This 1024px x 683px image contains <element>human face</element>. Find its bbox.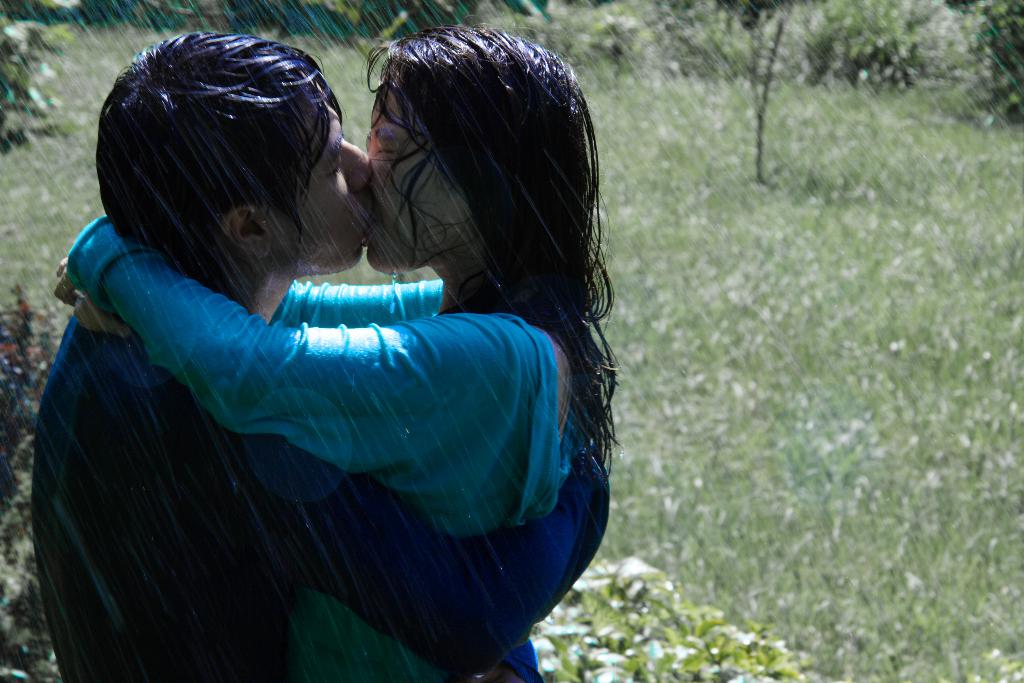
rect(299, 98, 371, 268).
